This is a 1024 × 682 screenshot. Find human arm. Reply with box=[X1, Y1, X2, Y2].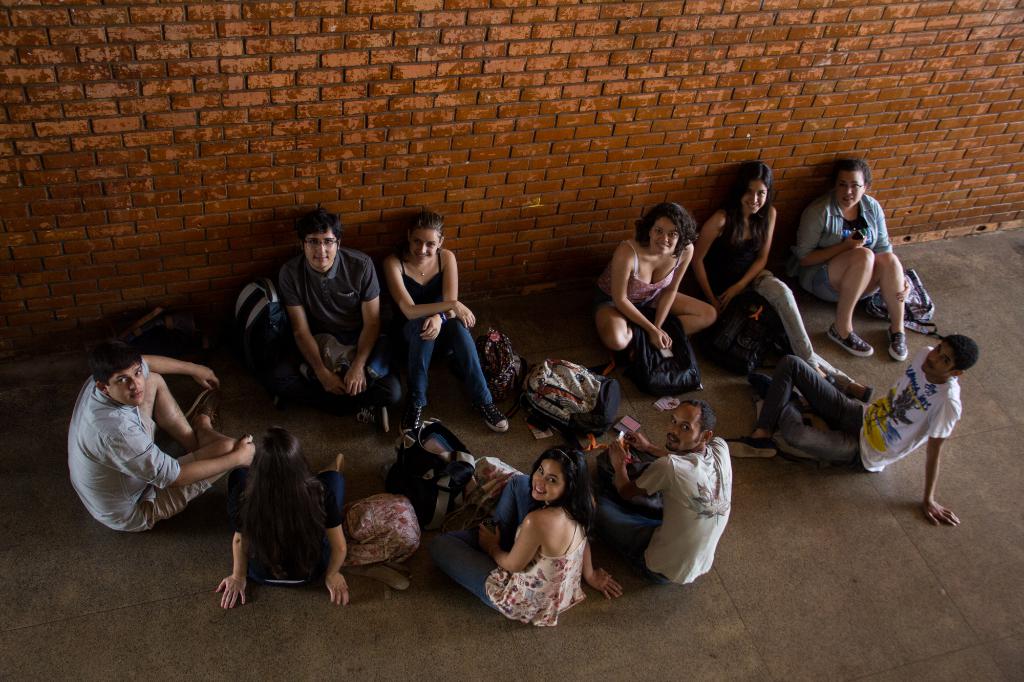
box=[611, 440, 662, 504].
